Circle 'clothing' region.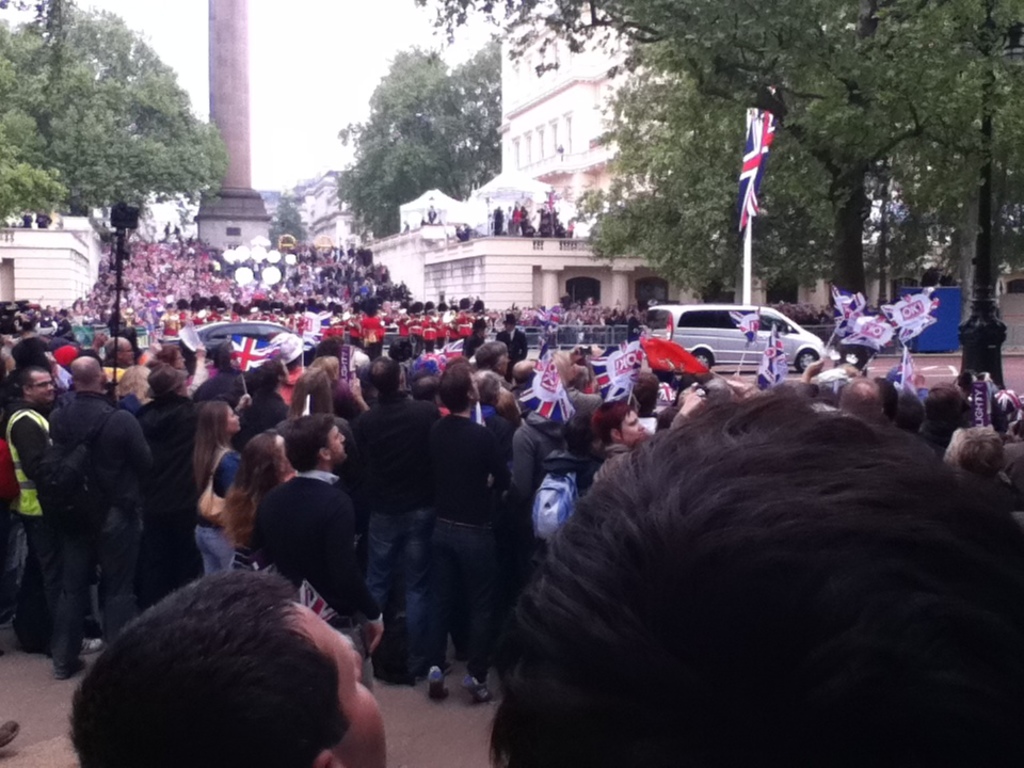
Region: bbox(48, 384, 157, 666).
